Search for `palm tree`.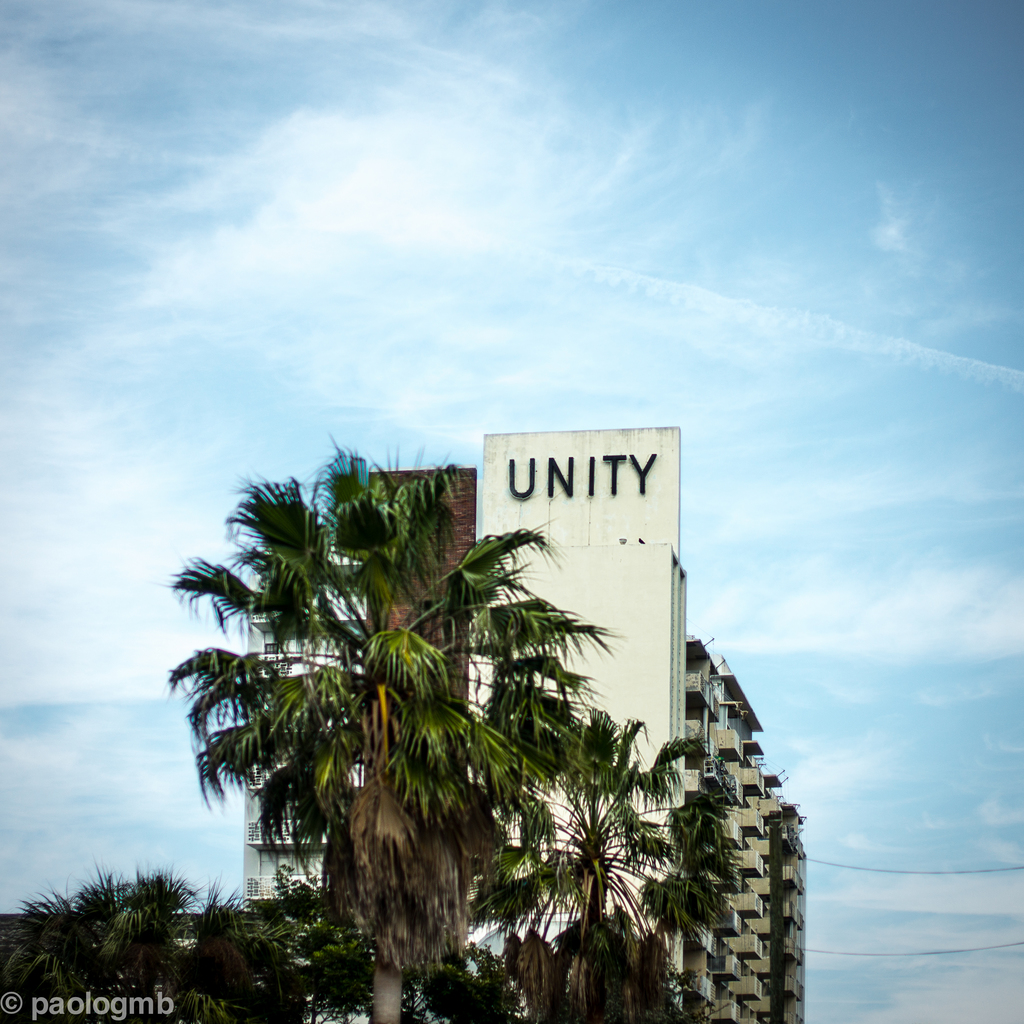
Found at x1=497 y1=705 x2=696 y2=1014.
